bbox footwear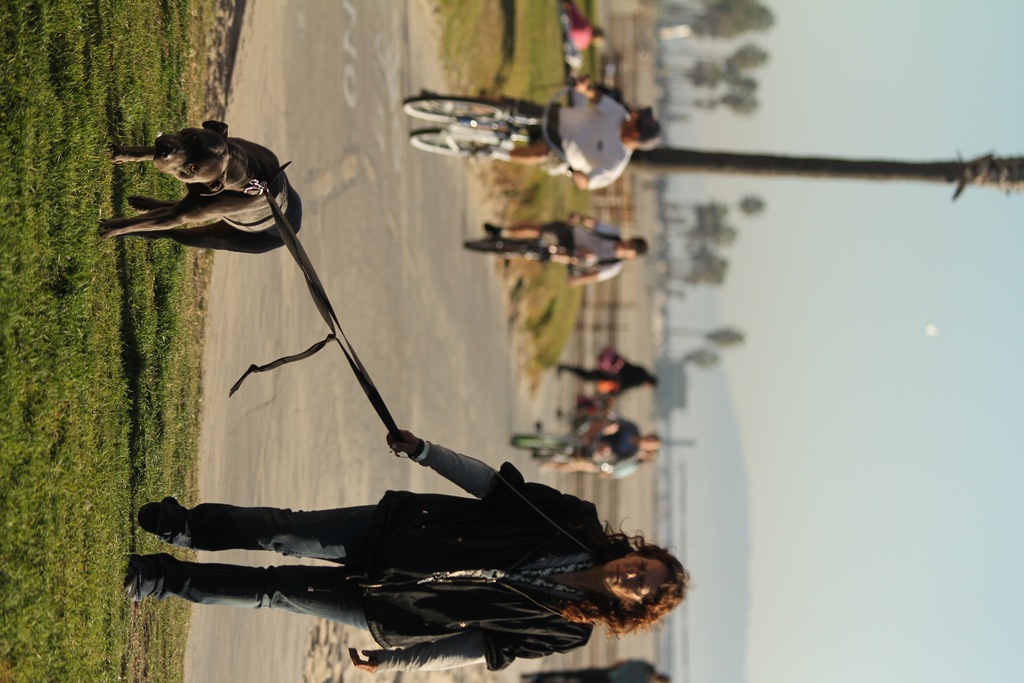
crop(481, 221, 502, 240)
